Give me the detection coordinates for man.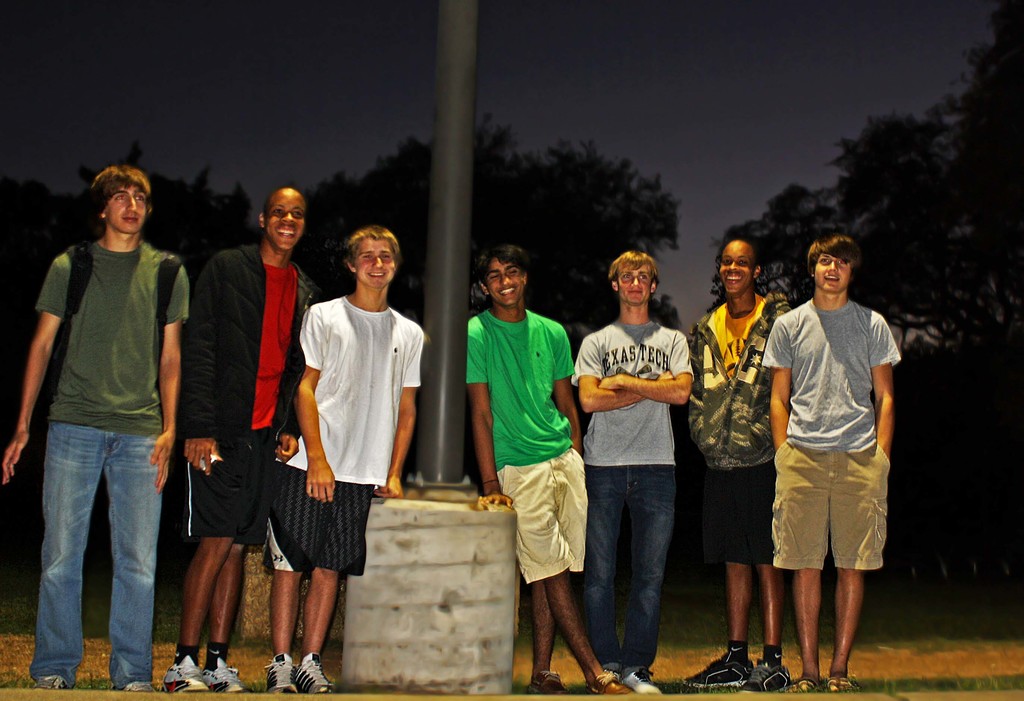
{"x1": 468, "y1": 245, "x2": 634, "y2": 694}.
